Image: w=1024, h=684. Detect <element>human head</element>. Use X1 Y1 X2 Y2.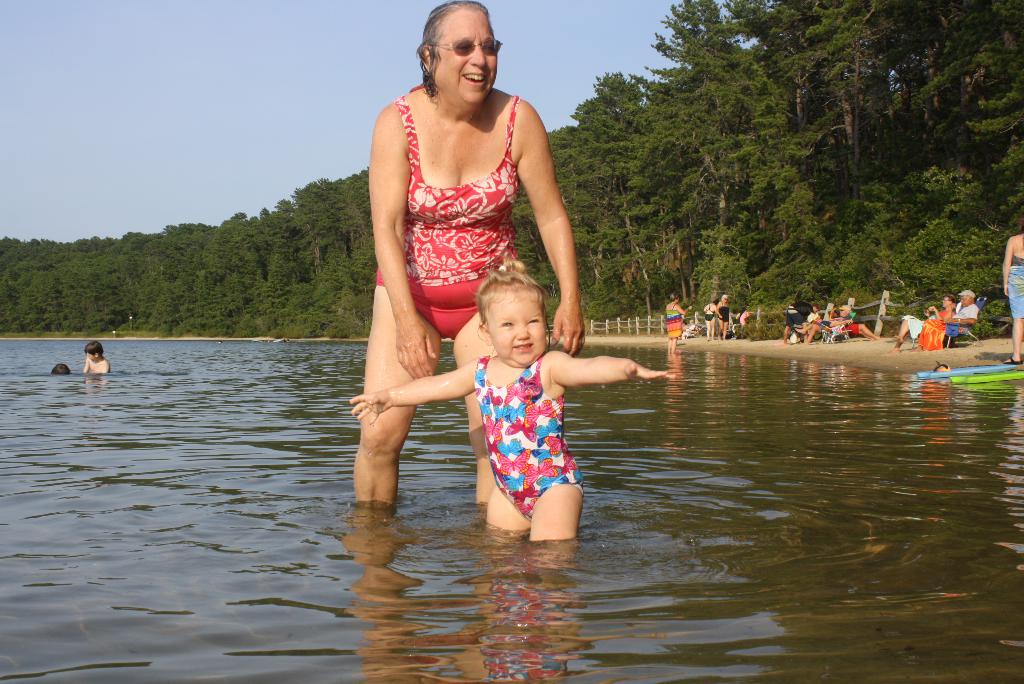
840 305 852 318.
